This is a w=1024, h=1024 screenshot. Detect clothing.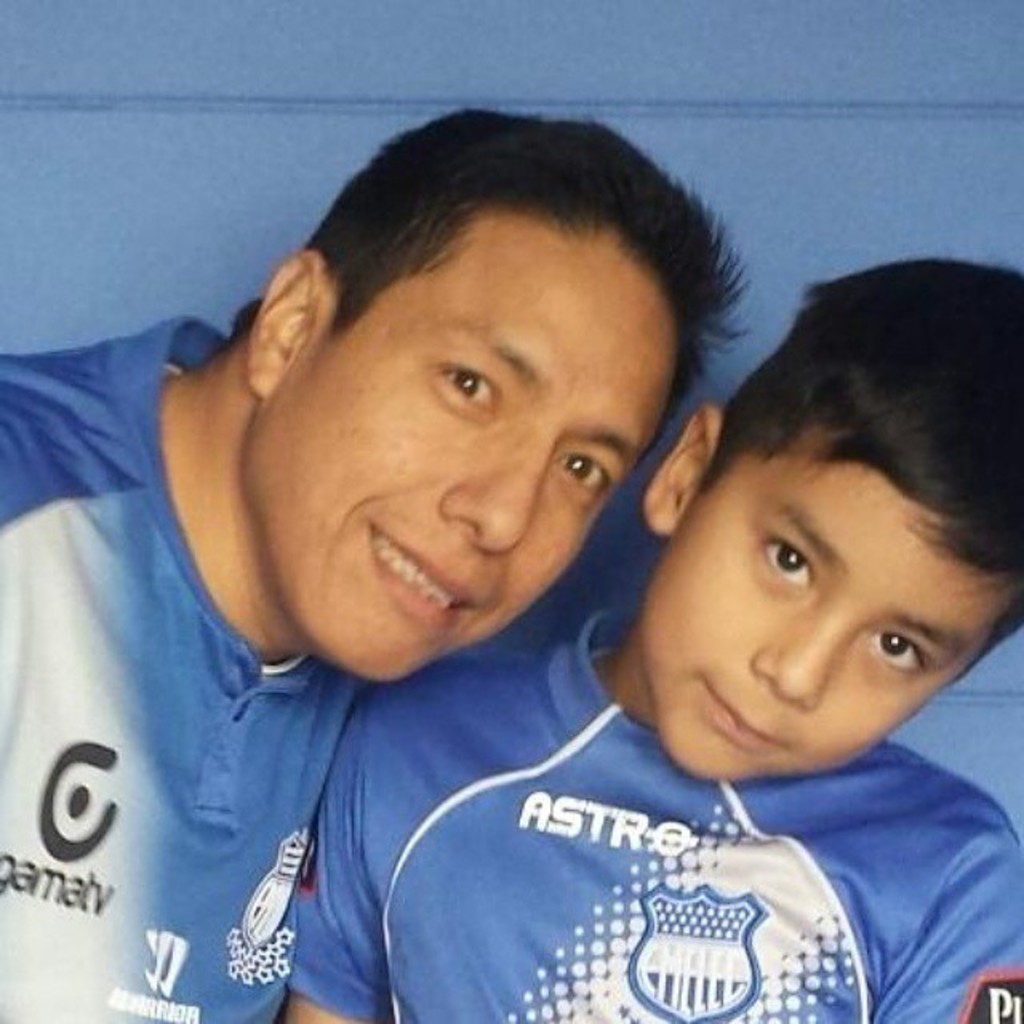
box=[190, 619, 926, 1008].
